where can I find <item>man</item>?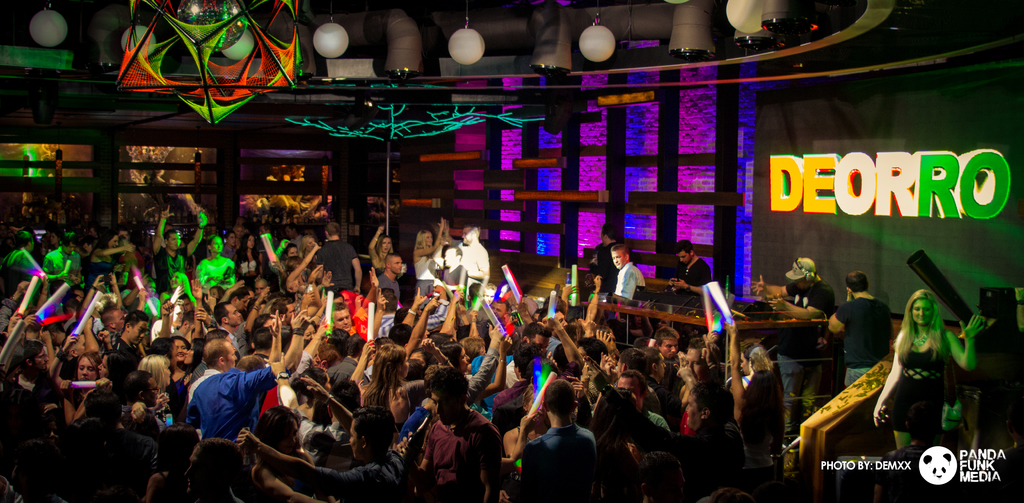
You can find it at [511, 388, 604, 501].
